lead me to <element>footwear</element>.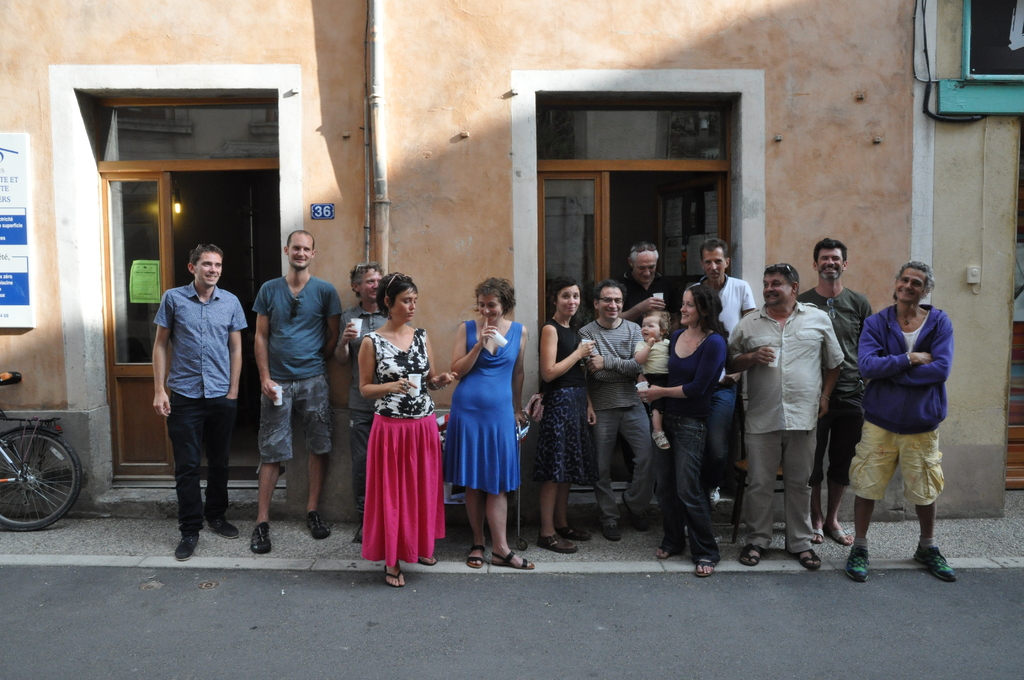
Lead to 605 529 630 541.
